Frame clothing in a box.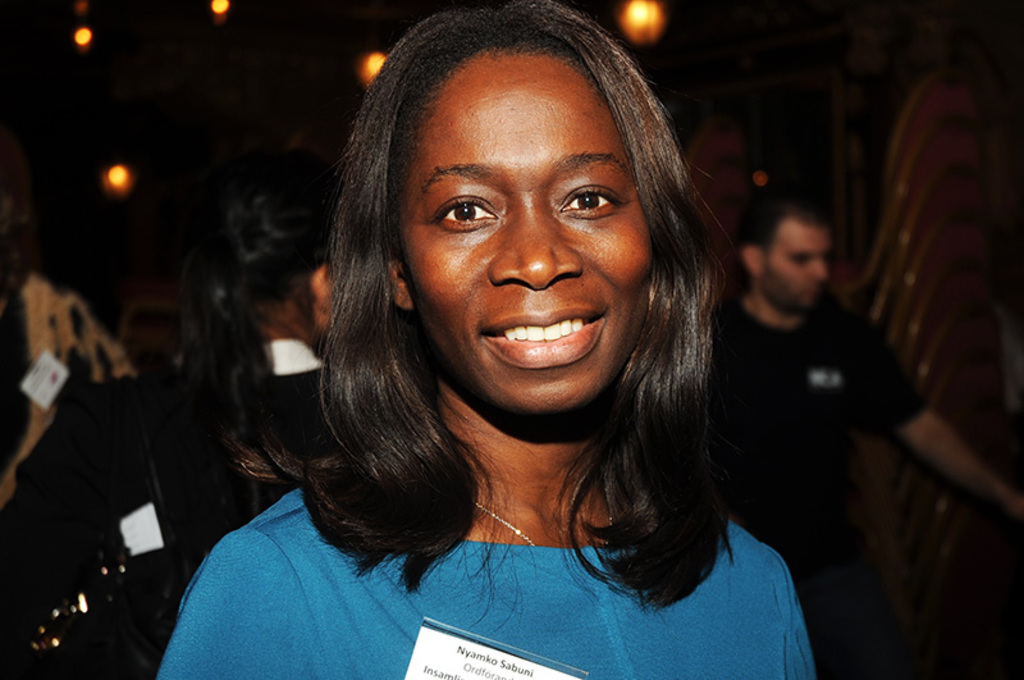
721:284:918:488.
